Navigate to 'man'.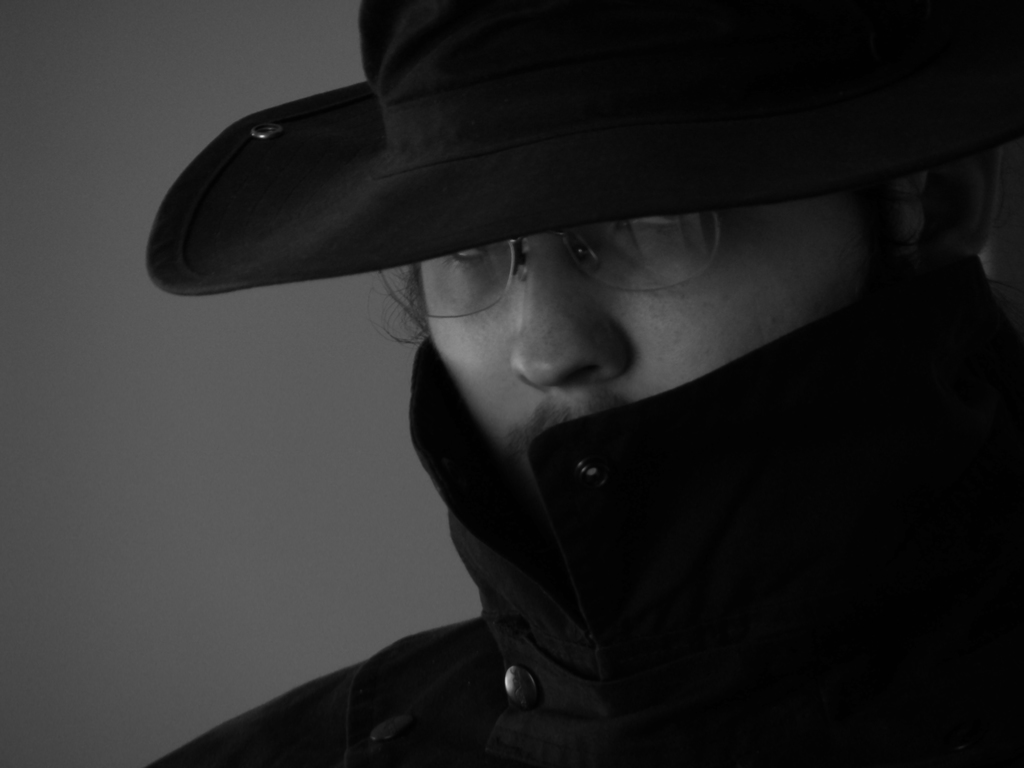
Navigation target: x1=93 y1=33 x2=1023 y2=758.
